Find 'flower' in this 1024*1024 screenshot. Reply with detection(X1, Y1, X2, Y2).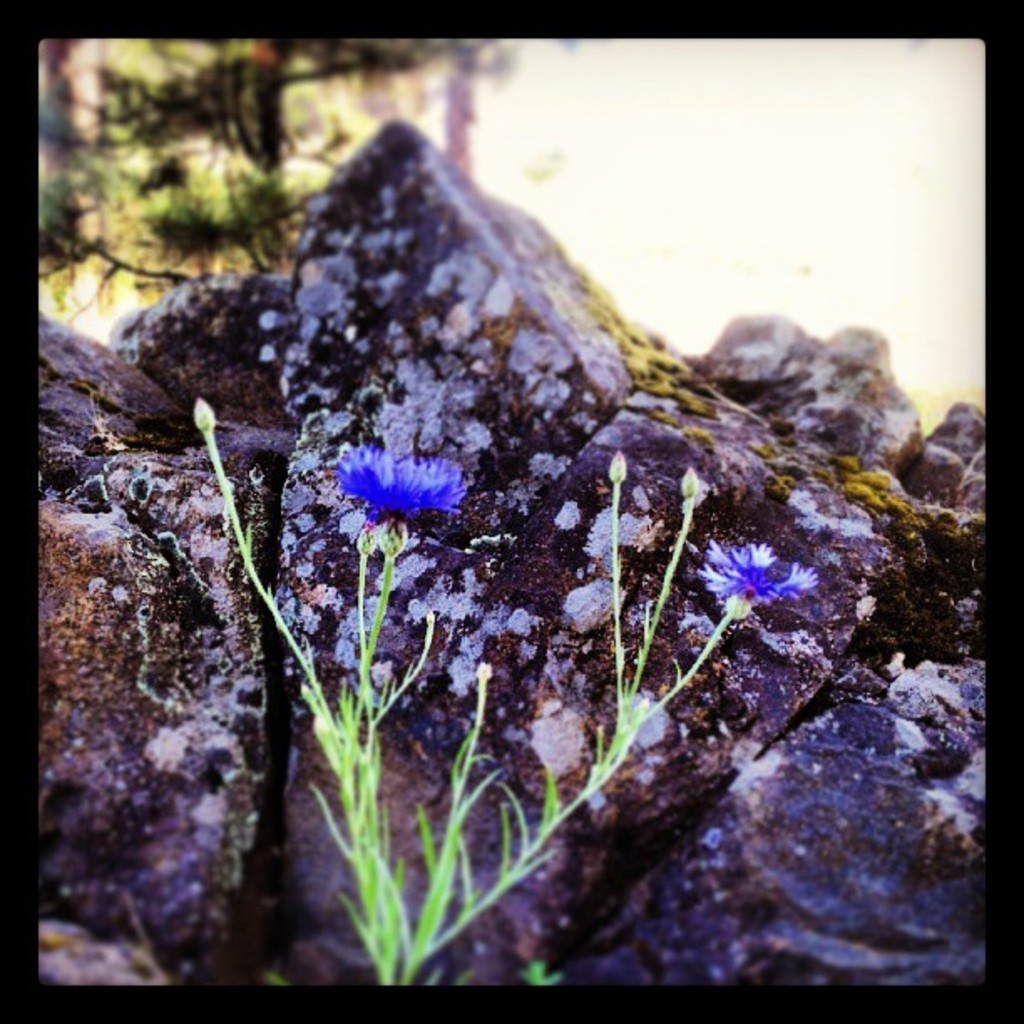
detection(330, 418, 482, 542).
